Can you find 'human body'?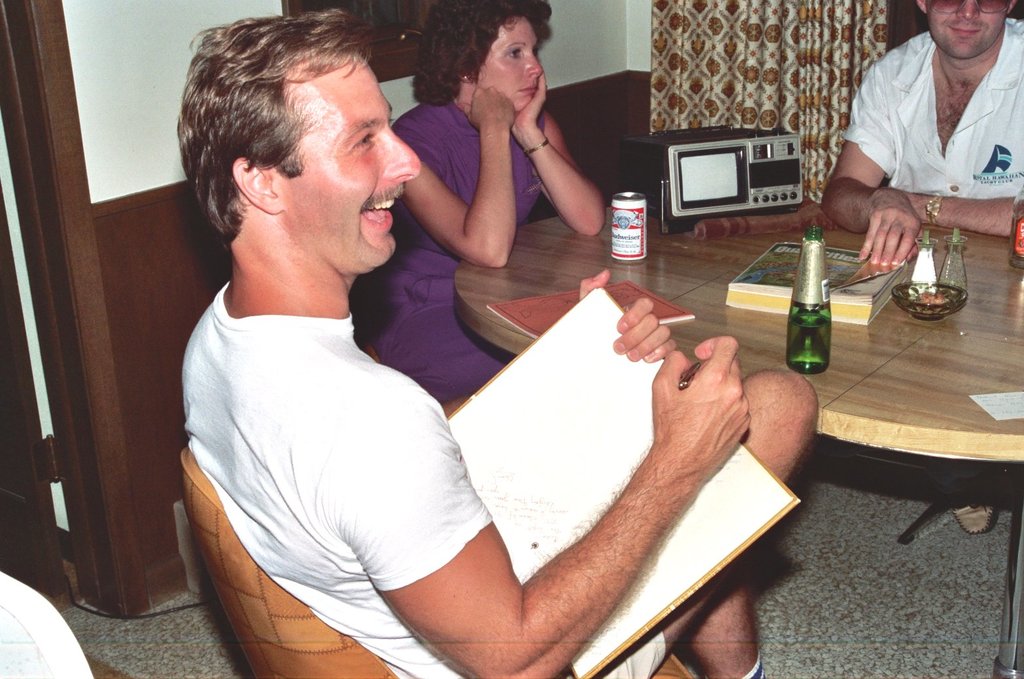
Yes, bounding box: (182,9,821,678).
